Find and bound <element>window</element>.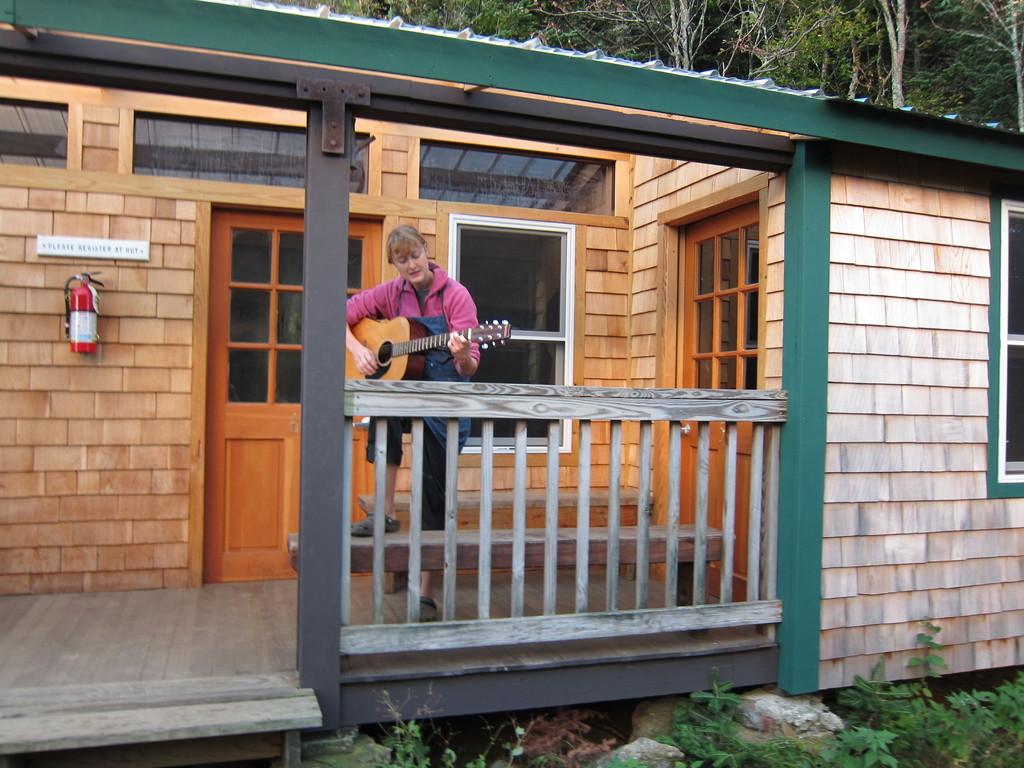
Bound: <bbox>0, 95, 67, 166</bbox>.
